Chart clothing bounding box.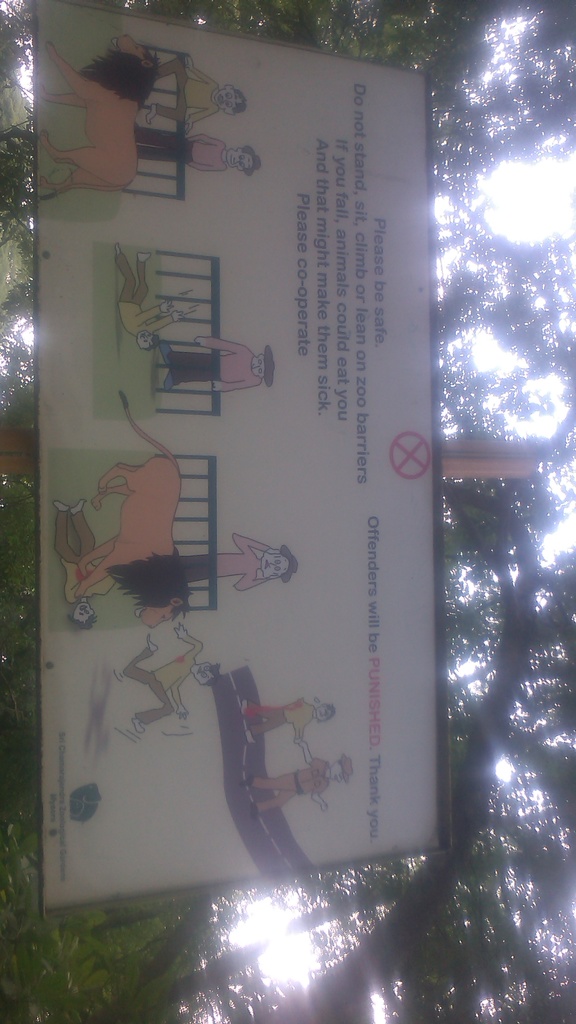
Charted: bbox(250, 755, 331, 816).
